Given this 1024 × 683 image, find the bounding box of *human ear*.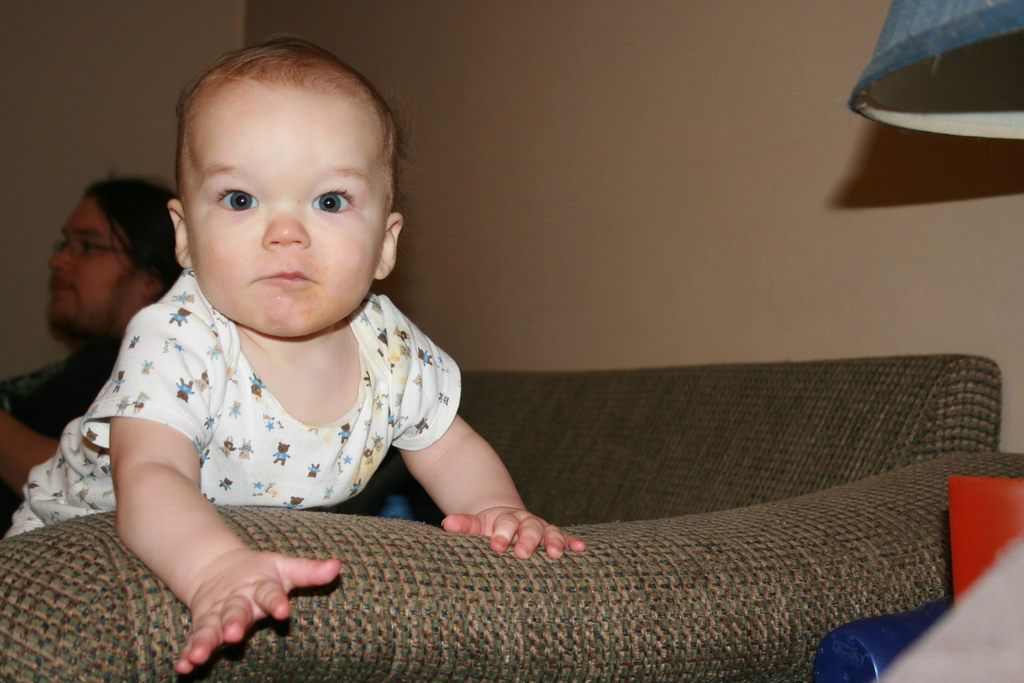
crop(170, 200, 191, 270).
